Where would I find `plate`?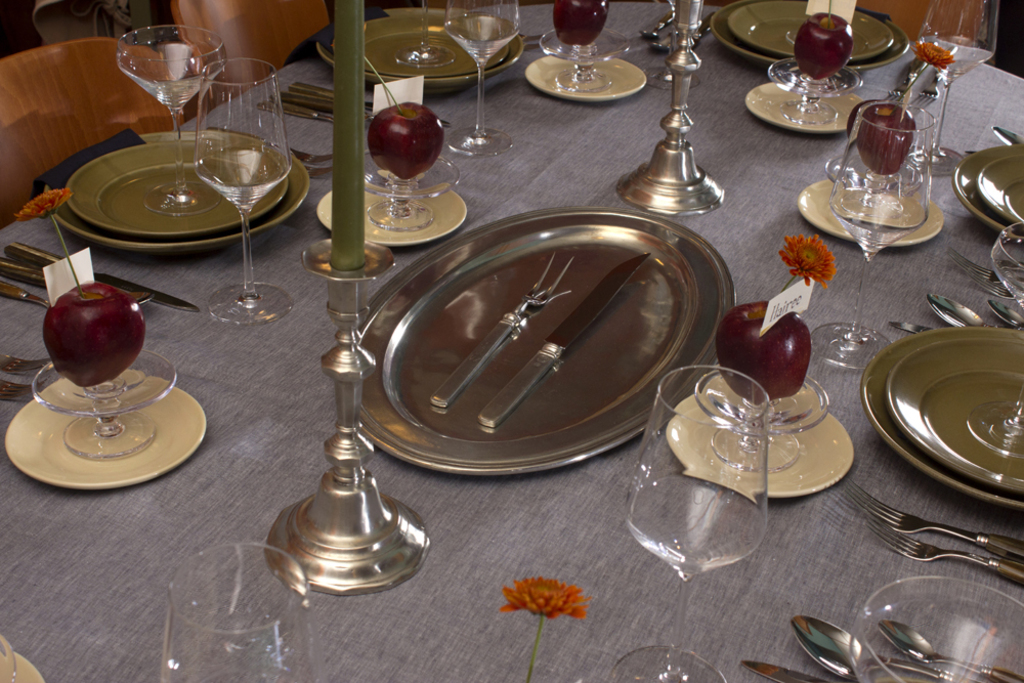
At (left=315, top=5, right=522, bottom=89).
